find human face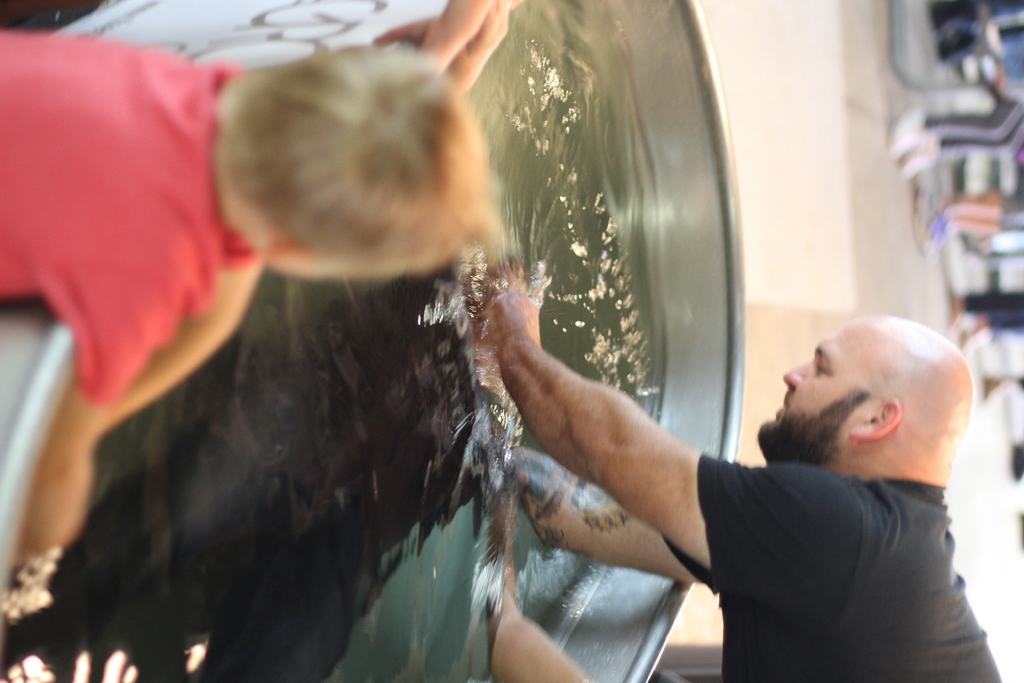
rect(758, 330, 874, 457)
